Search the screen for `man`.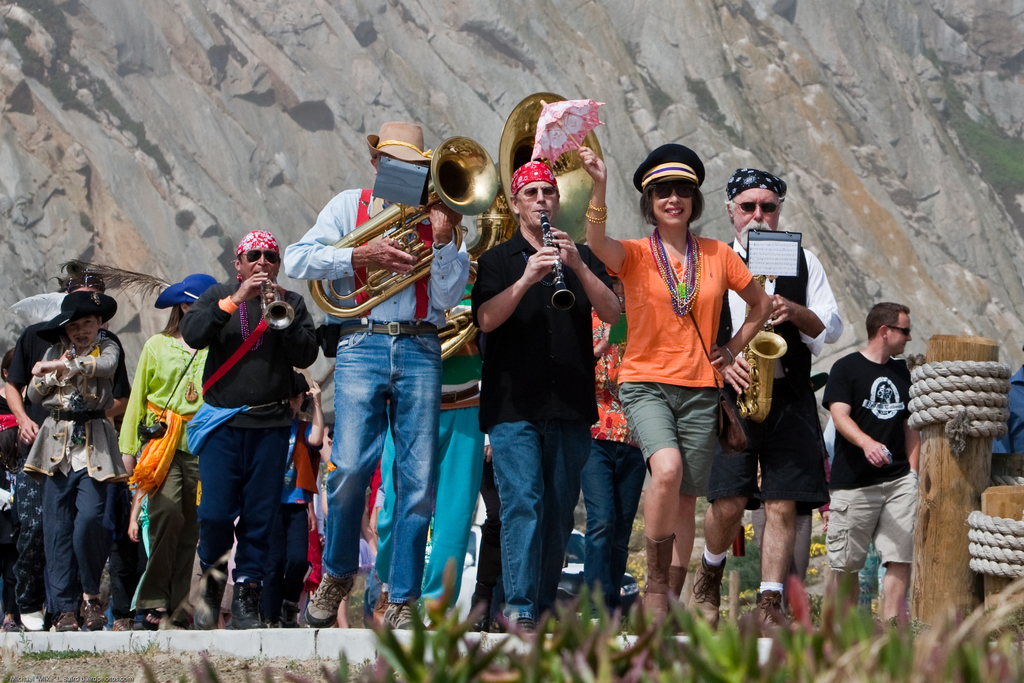
Found at 1, 274, 132, 632.
